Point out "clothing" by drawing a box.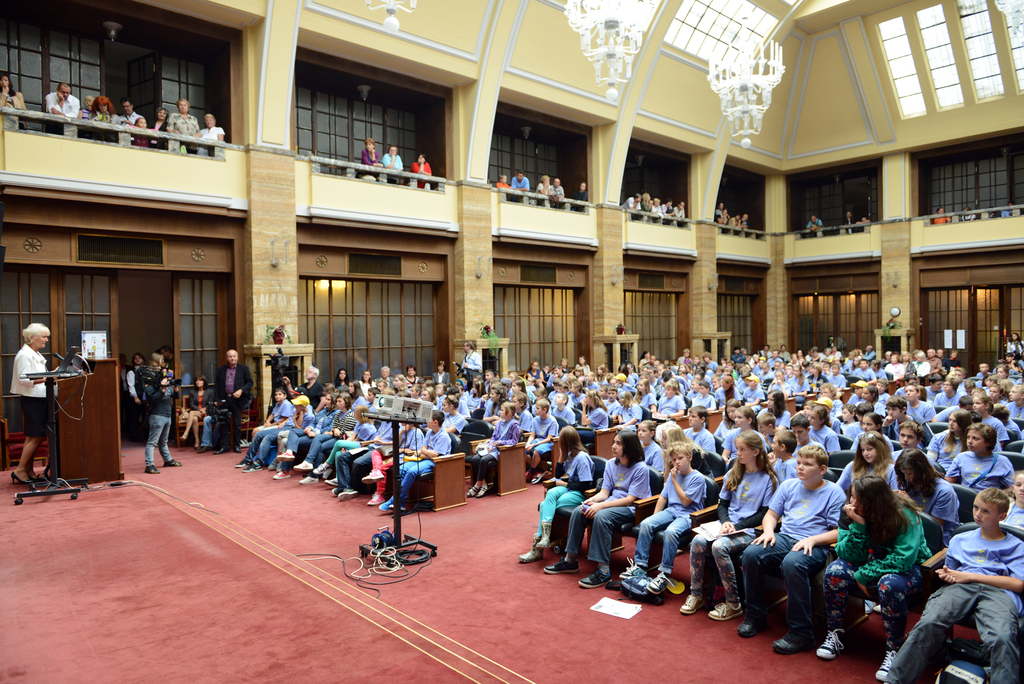
pyautogui.locateOnScreen(929, 362, 945, 376).
